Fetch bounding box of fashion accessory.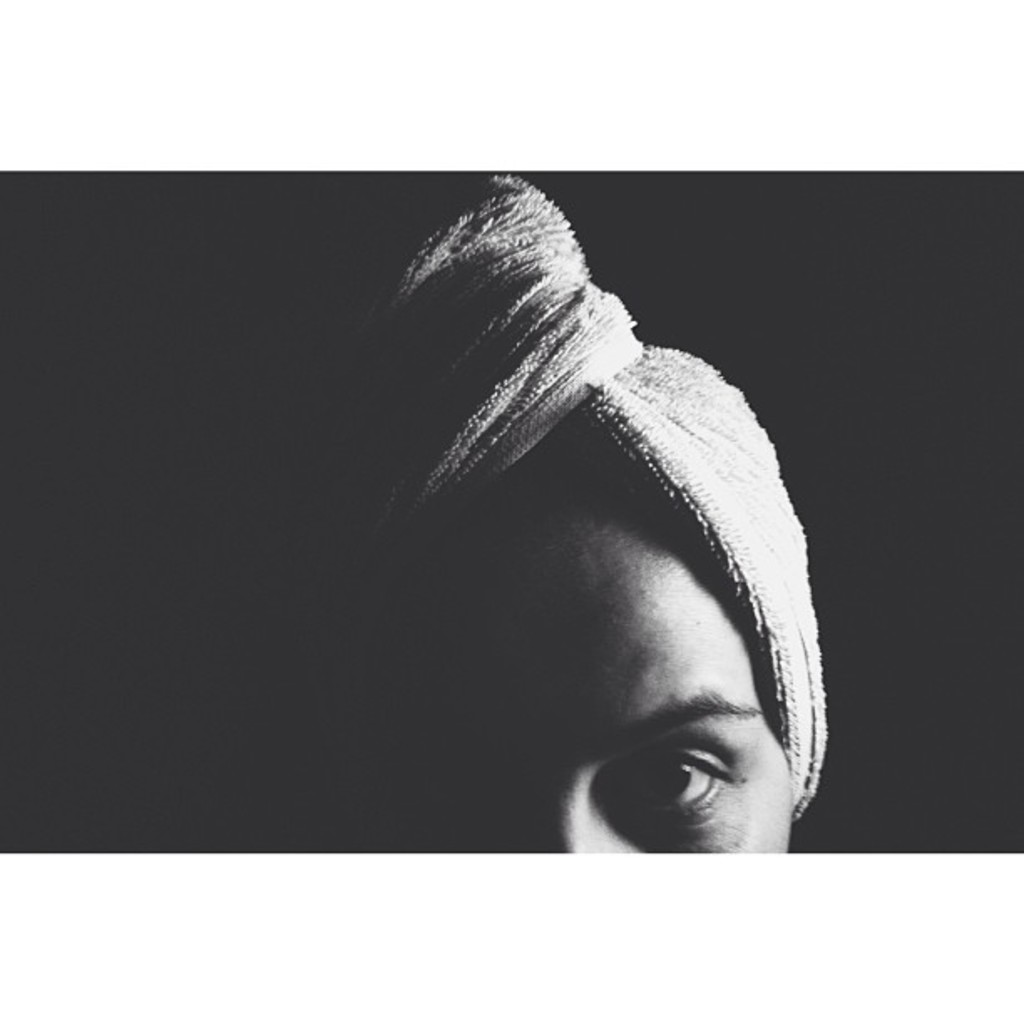
Bbox: 333 167 827 822.
